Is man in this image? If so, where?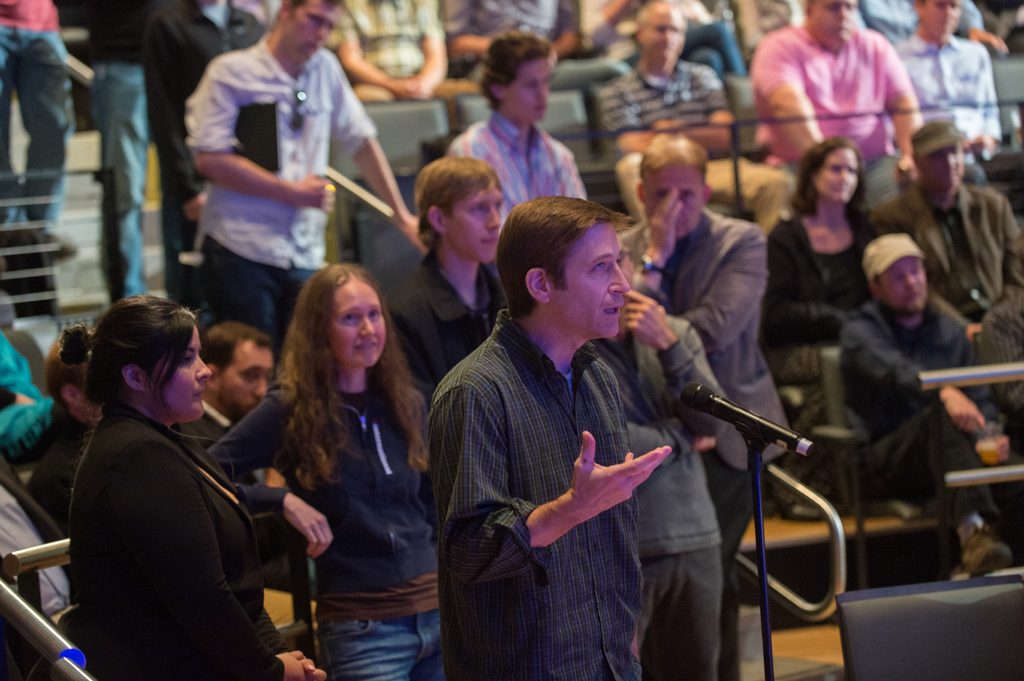
Yes, at (593,0,787,239).
